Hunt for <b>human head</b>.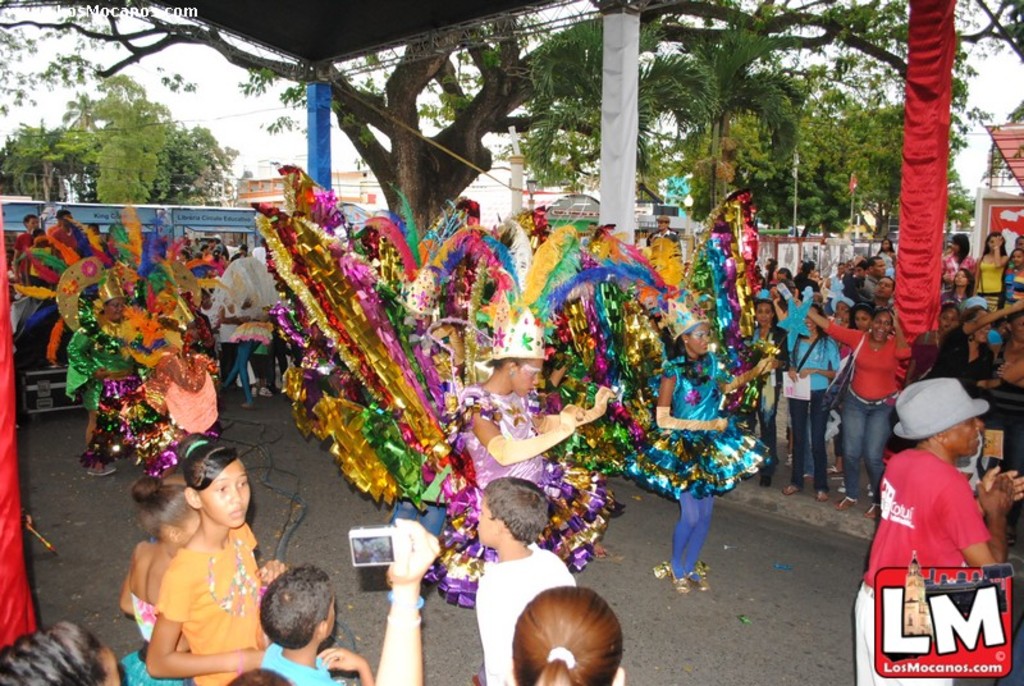
Hunted down at Rect(0, 619, 122, 685).
